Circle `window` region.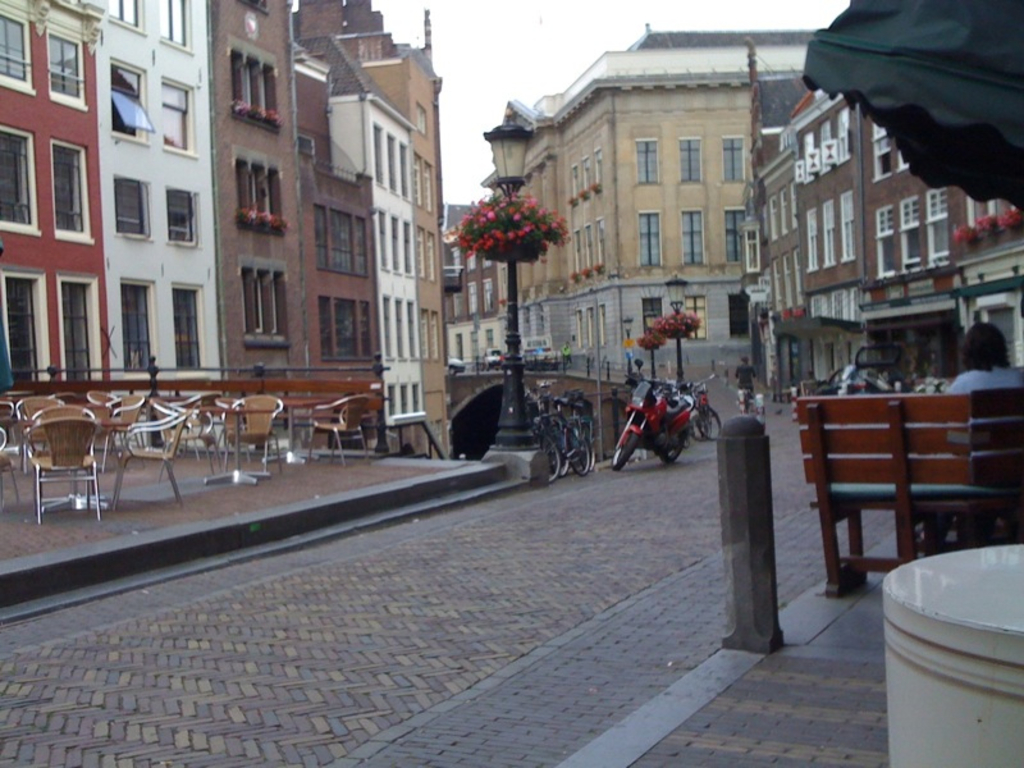
Region: Rect(804, 204, 818, 269).
